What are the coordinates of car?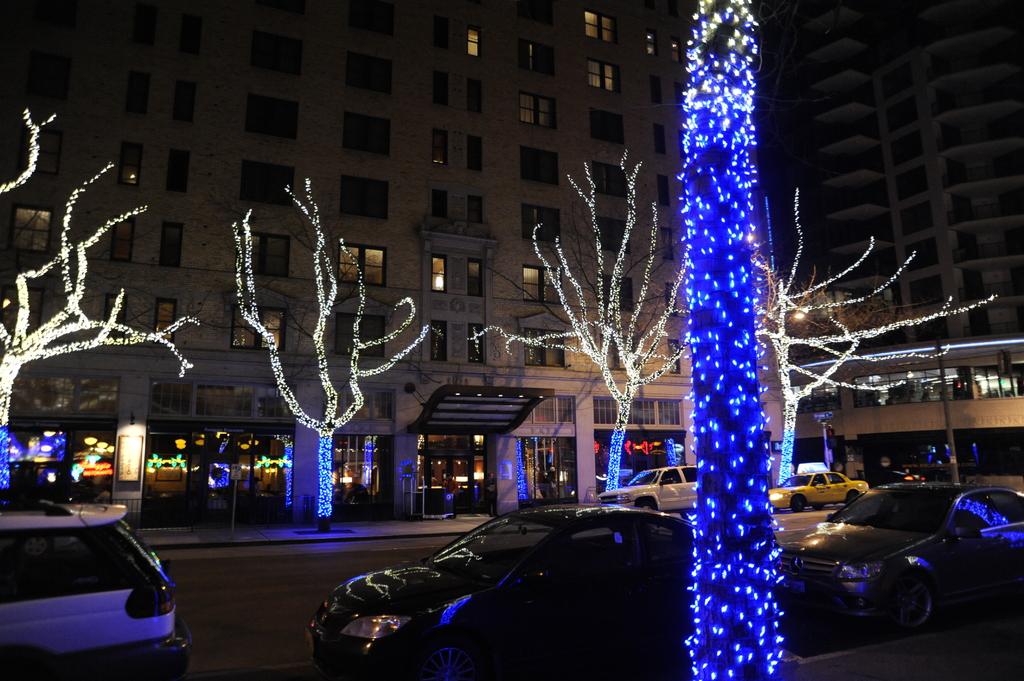
x1=307 y1=505 x2=693 y2=680.
